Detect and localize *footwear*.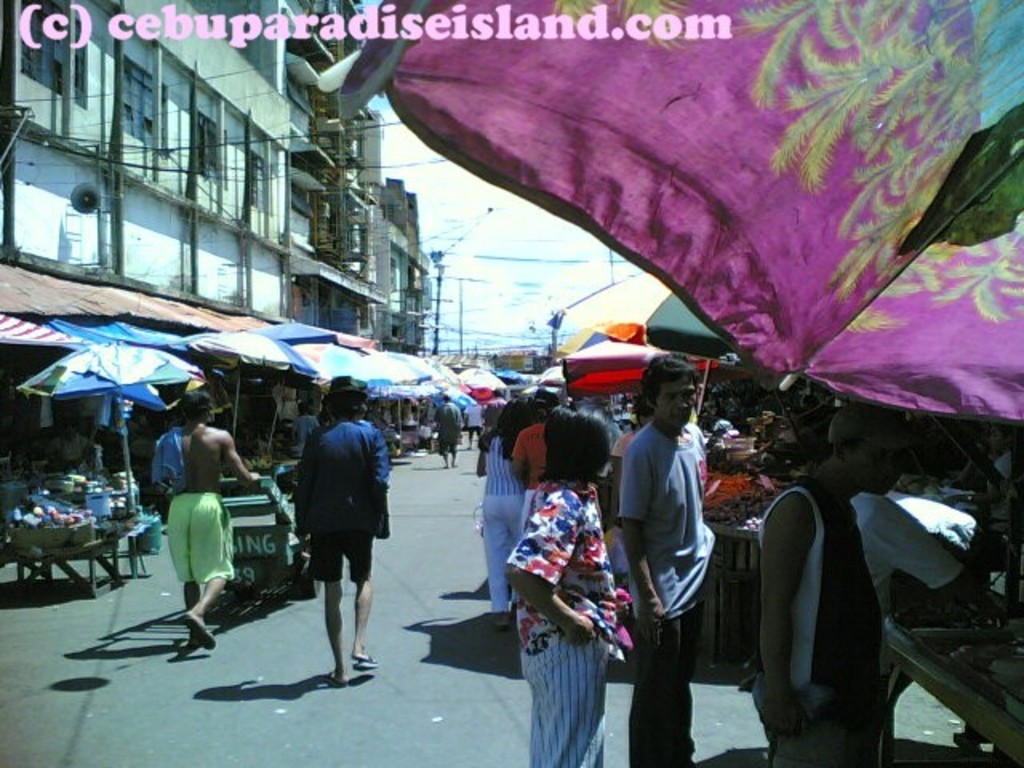
Localized at 179:629:210:654.
